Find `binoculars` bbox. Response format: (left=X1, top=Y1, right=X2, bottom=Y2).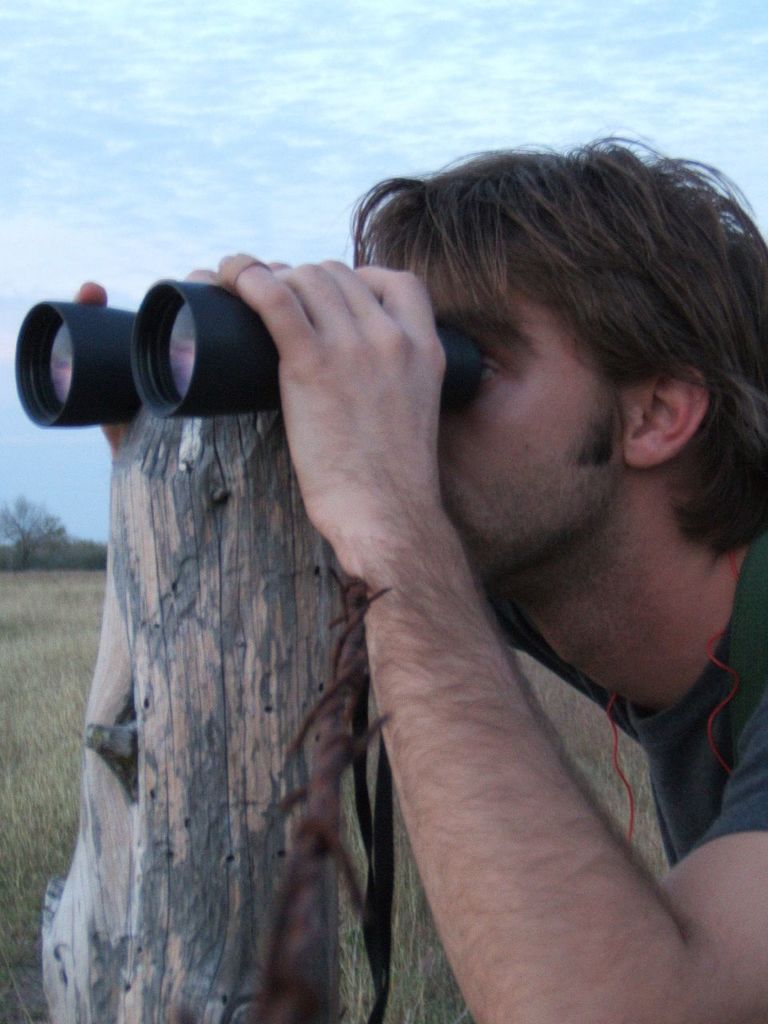
(left=30, top=276, right=291, bottom=418).
